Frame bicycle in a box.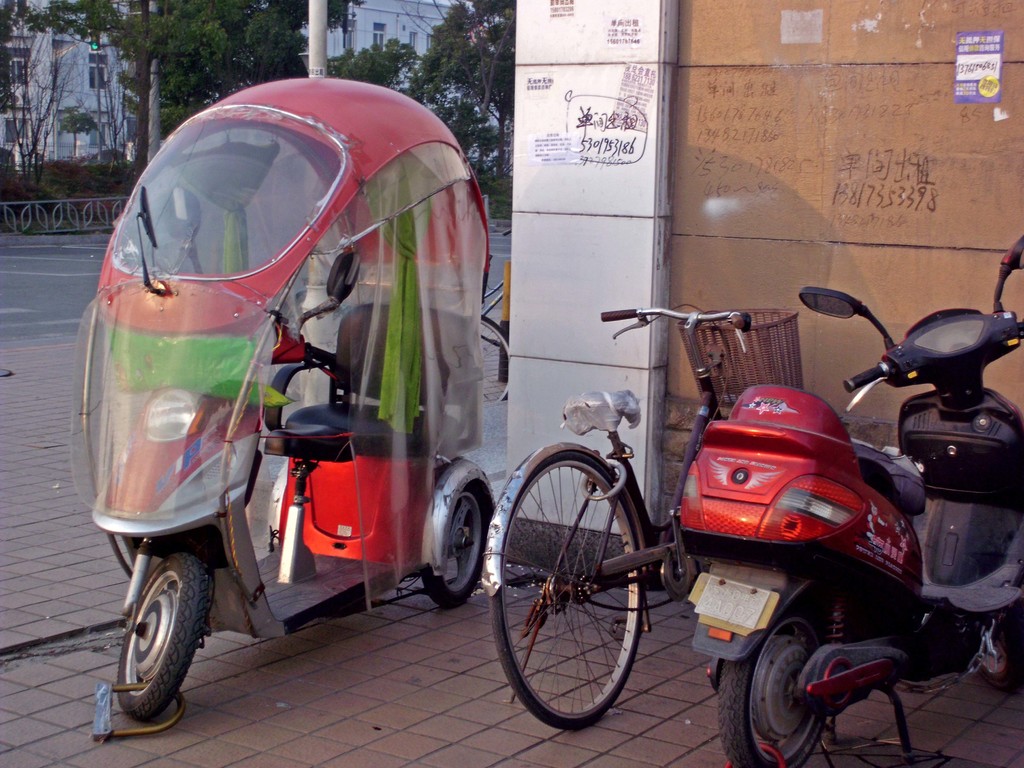
locate(269, 254, 513, 403).
